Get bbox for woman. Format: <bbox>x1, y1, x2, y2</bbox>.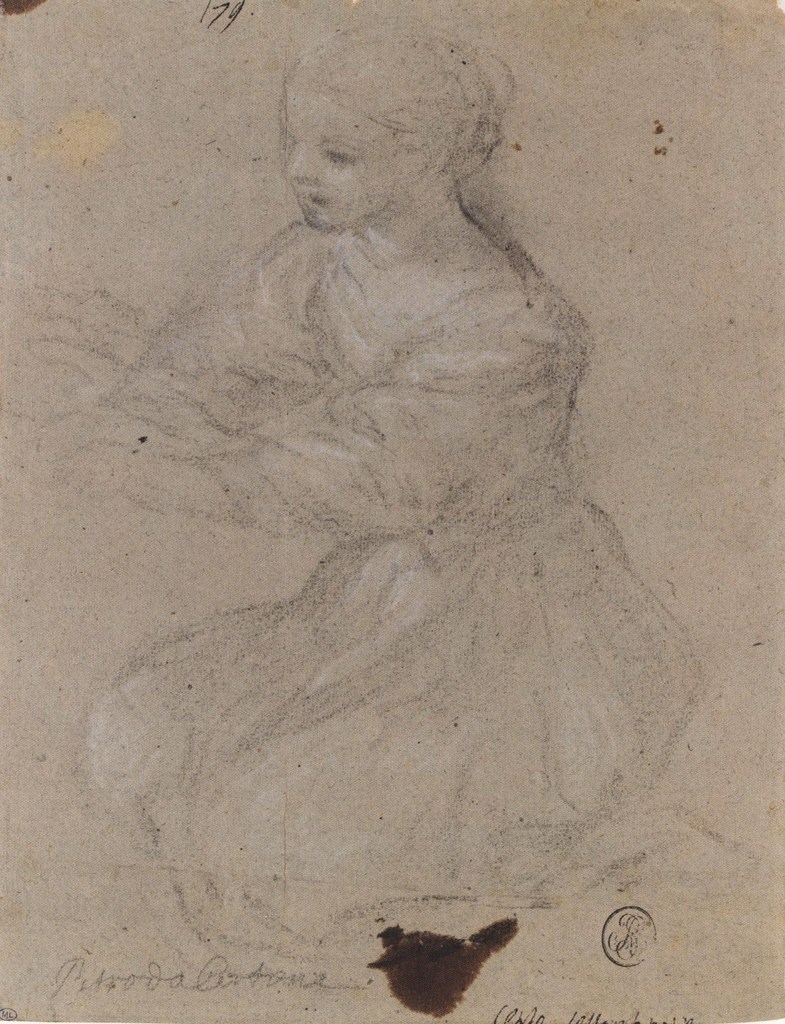
<bbox>93, 25, 710, 941</bbox>.
